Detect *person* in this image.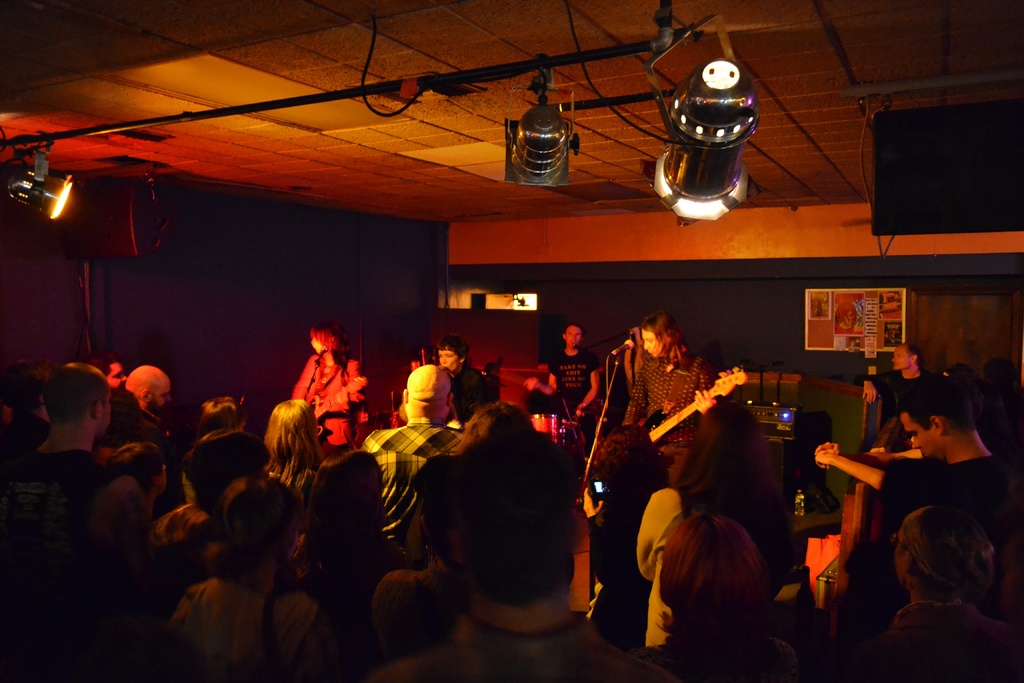
Detection: rect(817, 374, 1020, 552).
